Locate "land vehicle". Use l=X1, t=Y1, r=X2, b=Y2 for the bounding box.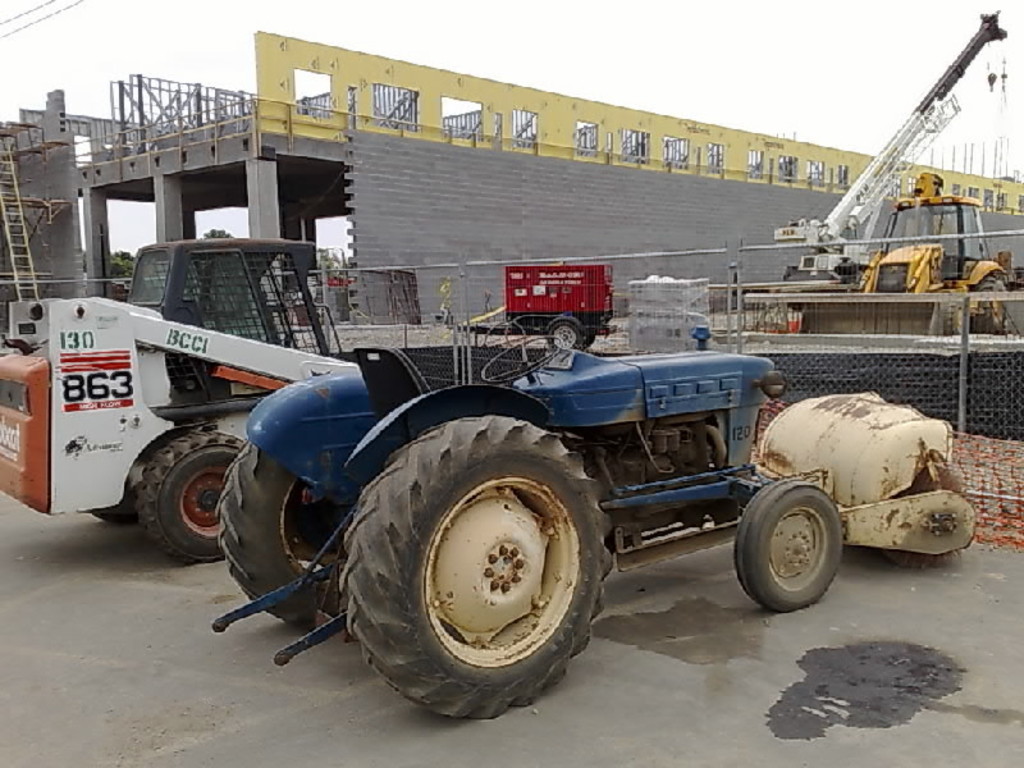
l=765, t=9, r=1006, b=289.
